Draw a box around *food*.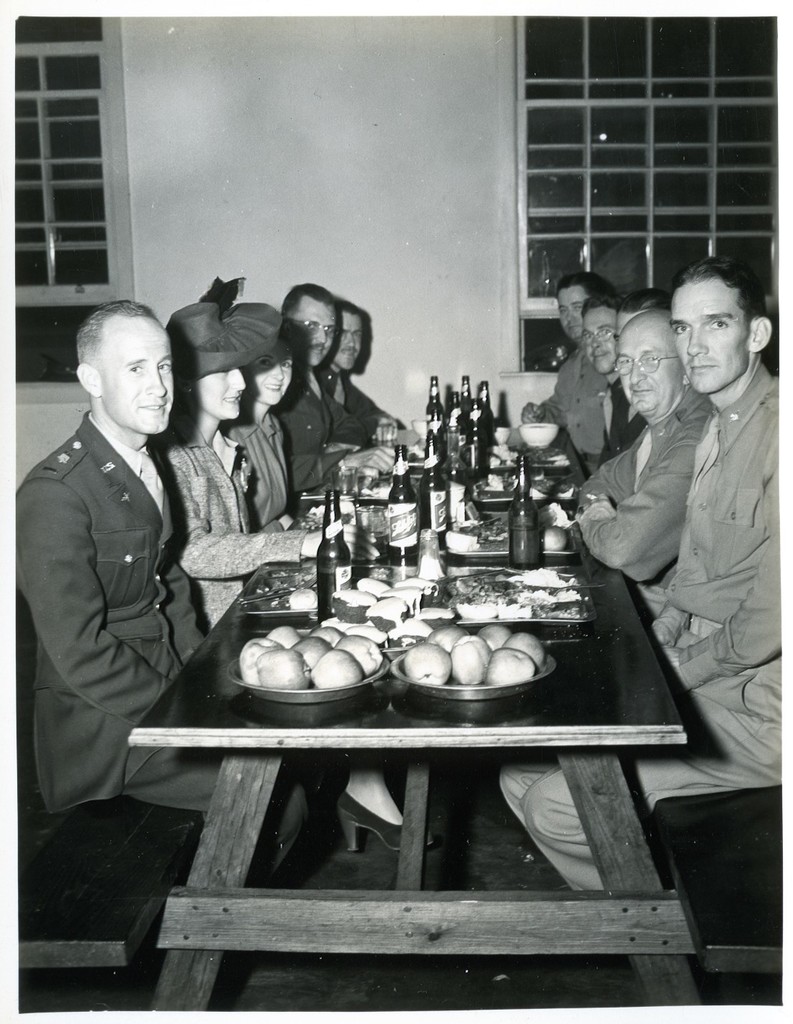
Rect(452, 628, 495, 687).
